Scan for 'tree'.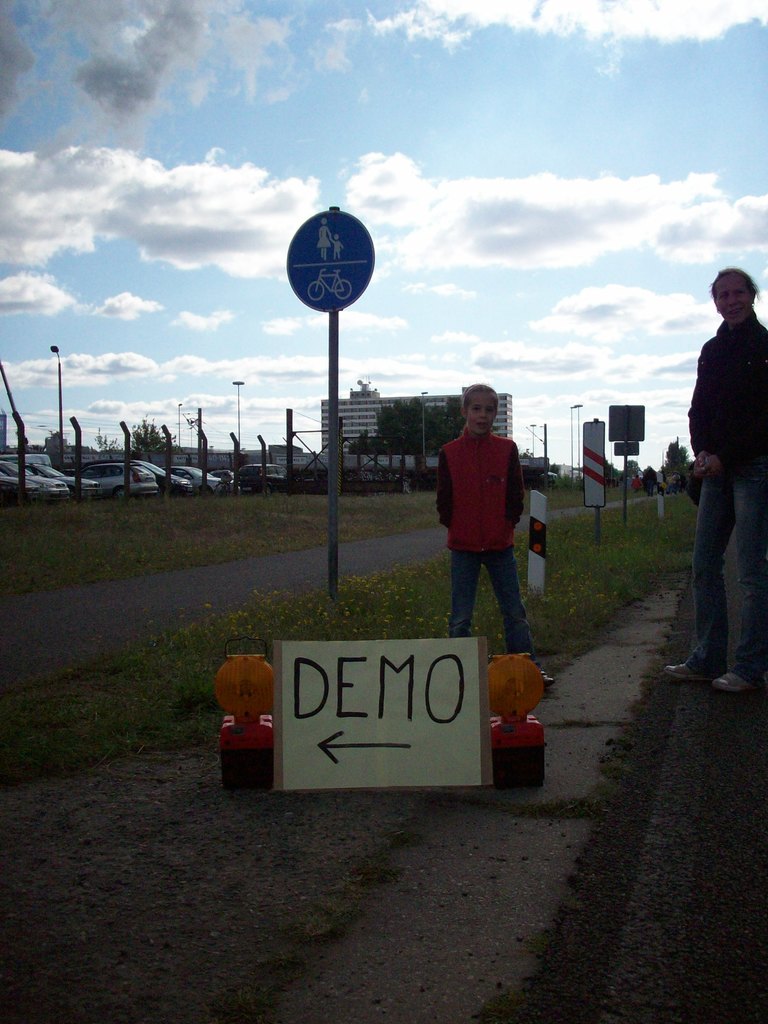
Scan result: select_region(659, 440, 702, 489).
